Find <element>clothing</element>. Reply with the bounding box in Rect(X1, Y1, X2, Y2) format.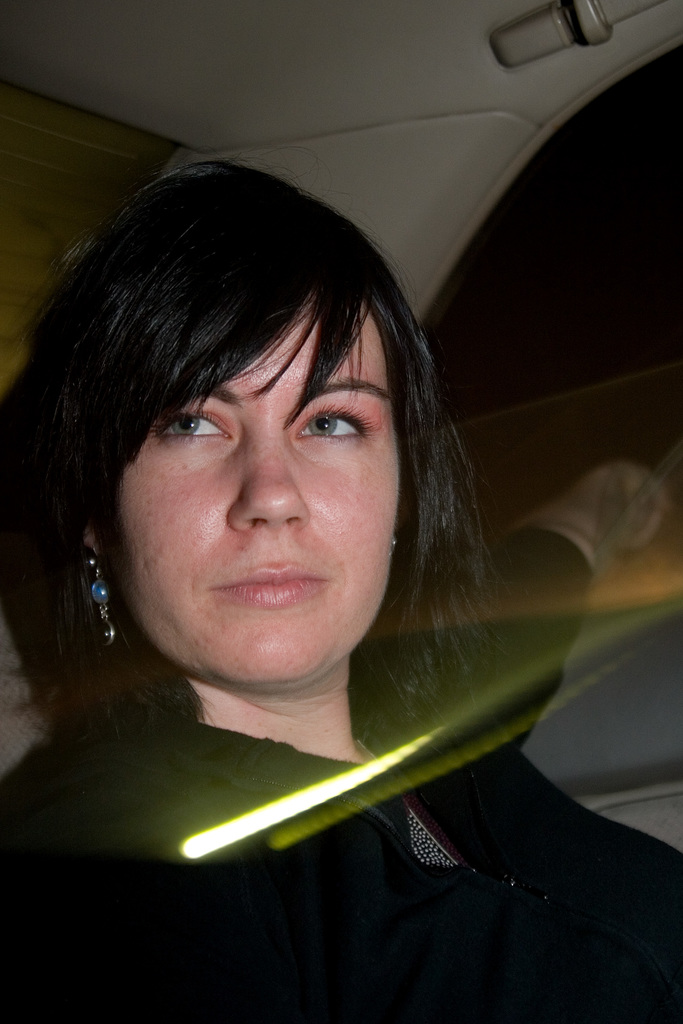
Rect(0, 678, 682, 1023).
